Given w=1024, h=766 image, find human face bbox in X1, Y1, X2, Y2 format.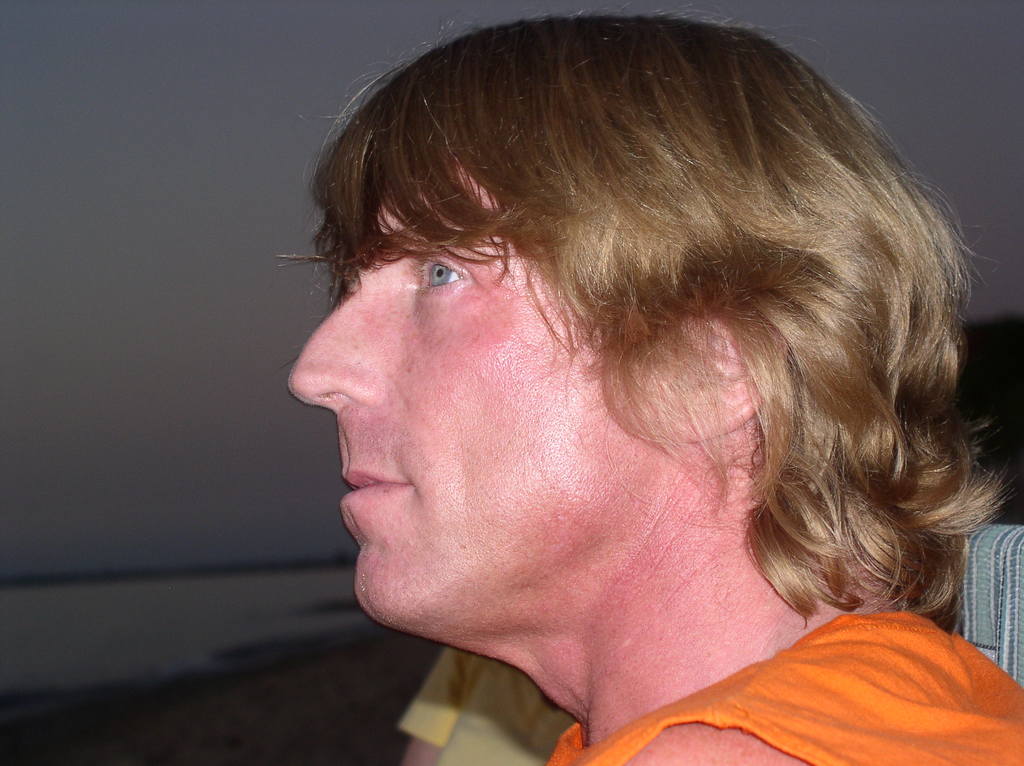
285, 152, 688, 635.
